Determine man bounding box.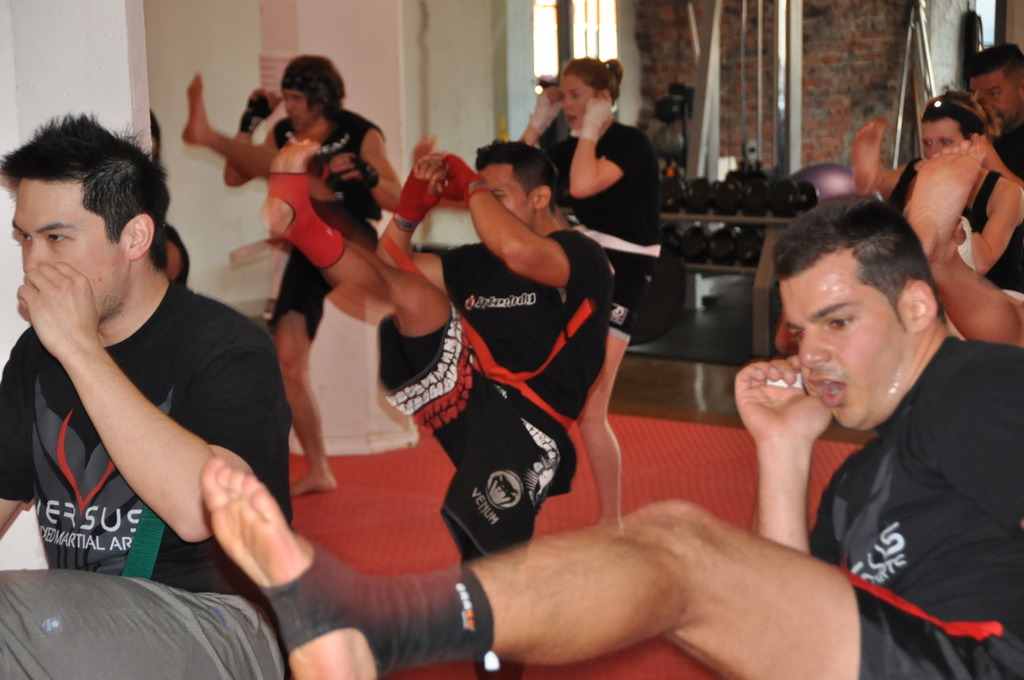
Determined: [x1=258, y1=135, x2=614, y2=679].
